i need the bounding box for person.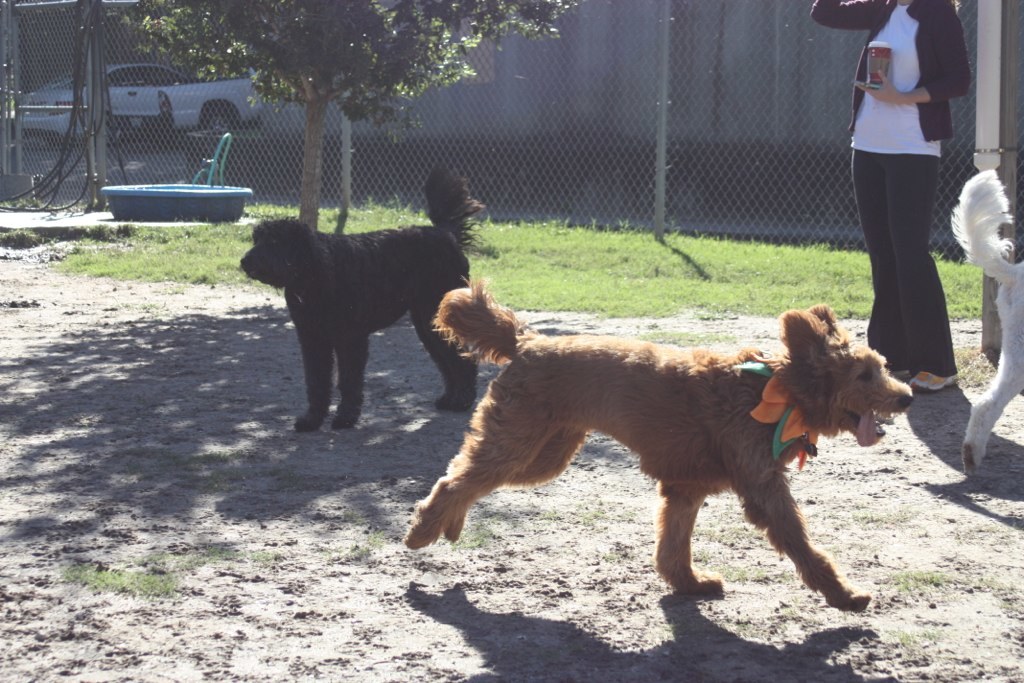
Here it is: {"left": 815, "top": 0, "right": 970, "bottom": 389}.
